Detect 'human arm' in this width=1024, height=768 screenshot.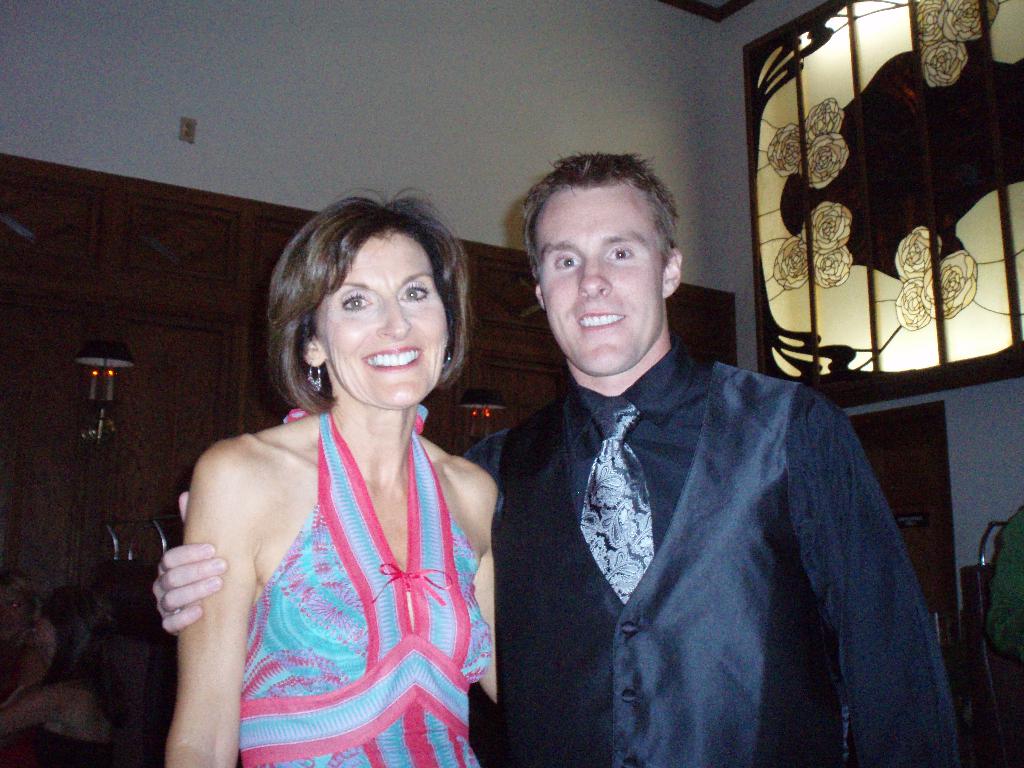
Detection: <bbox>451, 461, 510, 729</bbox>.
